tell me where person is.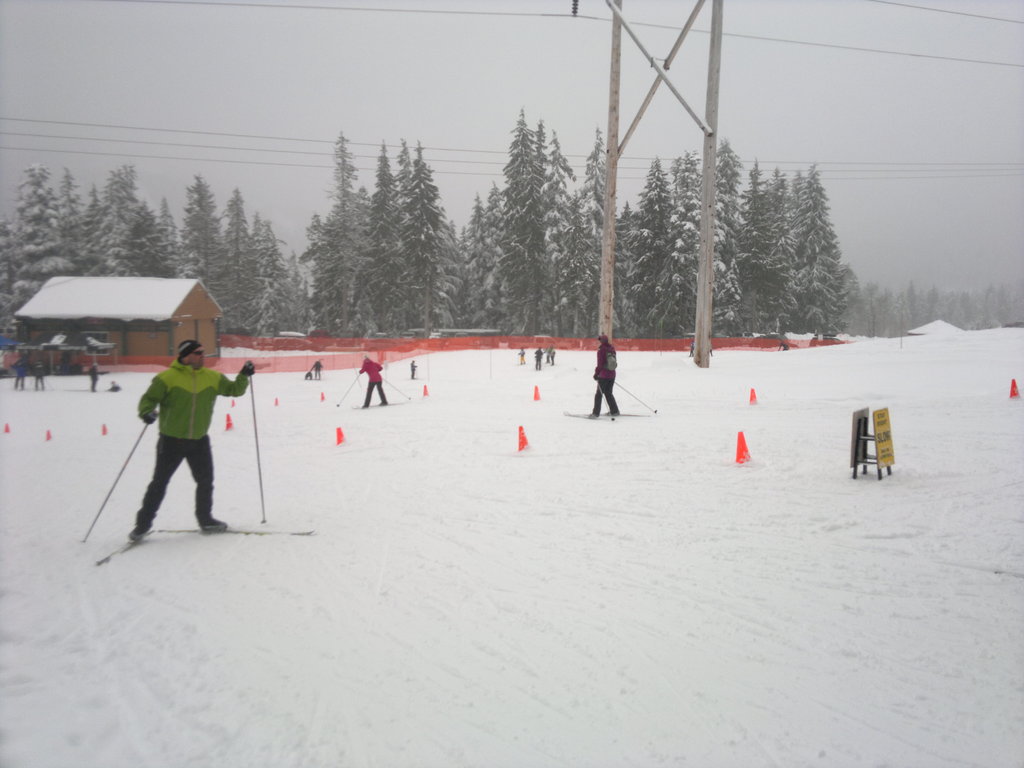
person is at detection(685, 339, 695, 357).
